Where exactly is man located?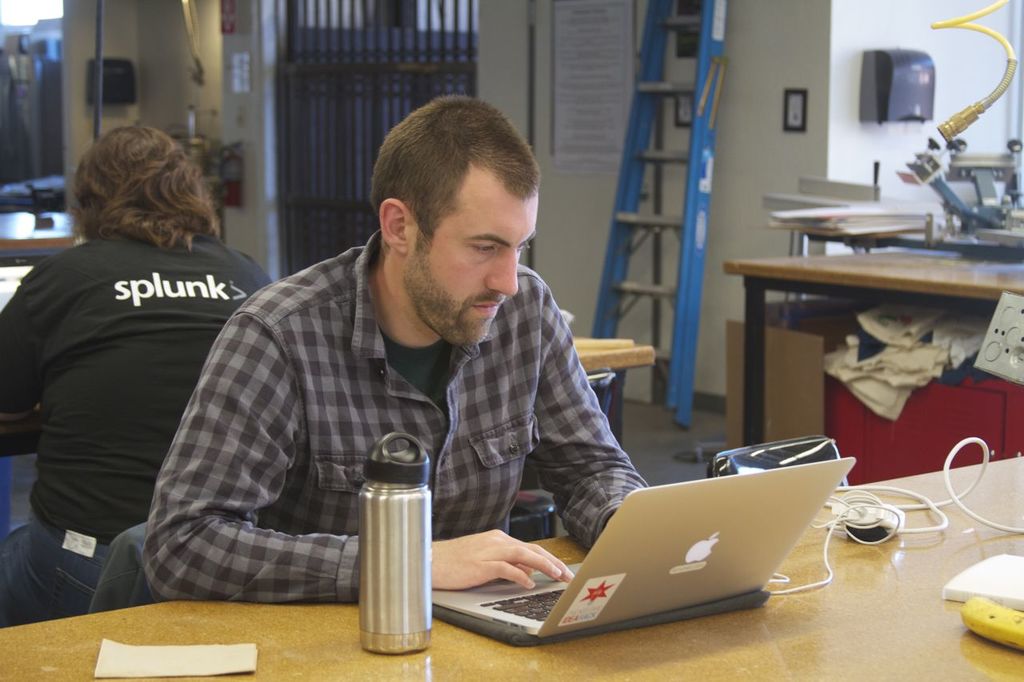
Its bounding box is BBox(130, 109, 703, 631).
